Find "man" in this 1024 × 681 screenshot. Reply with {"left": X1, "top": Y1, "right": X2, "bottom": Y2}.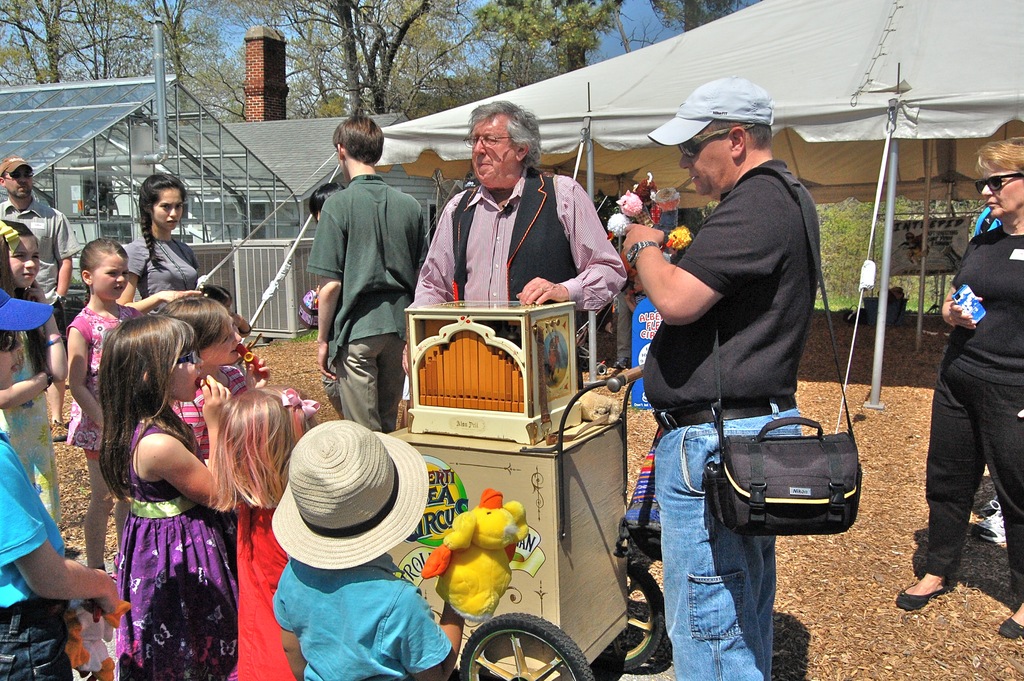
{"left": 601, "top": 111, "right": 851, "bottom": 644}.
